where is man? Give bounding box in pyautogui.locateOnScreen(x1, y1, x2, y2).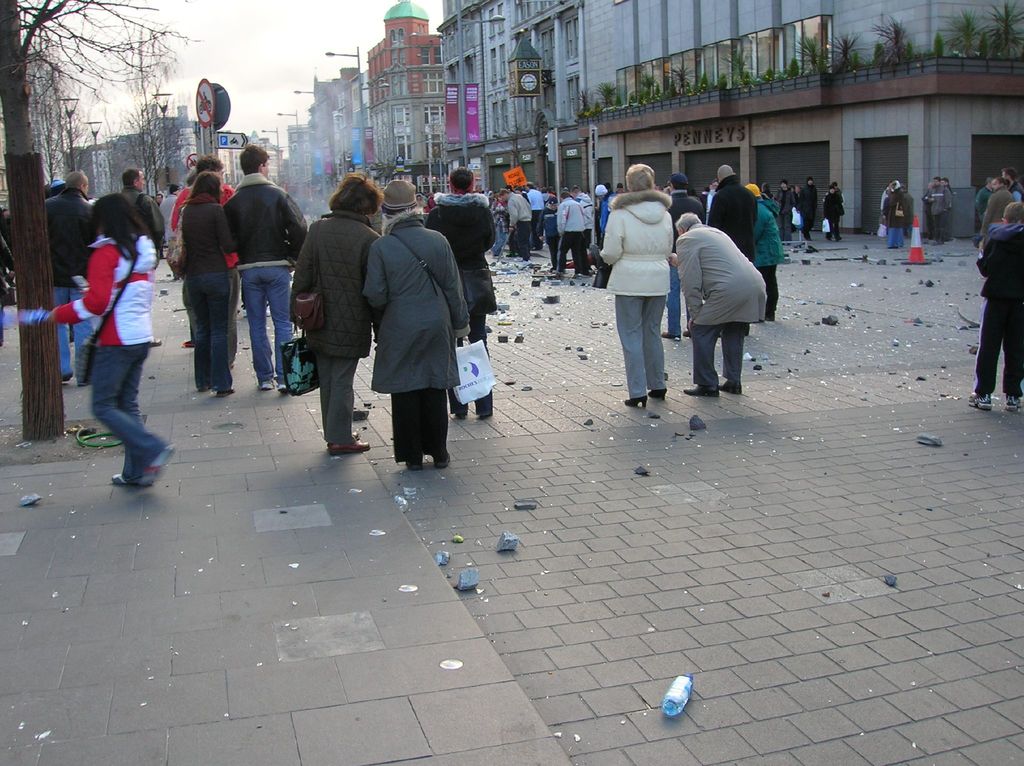
pyautogui.locateOnScreen(108, 156, 170, 272).
